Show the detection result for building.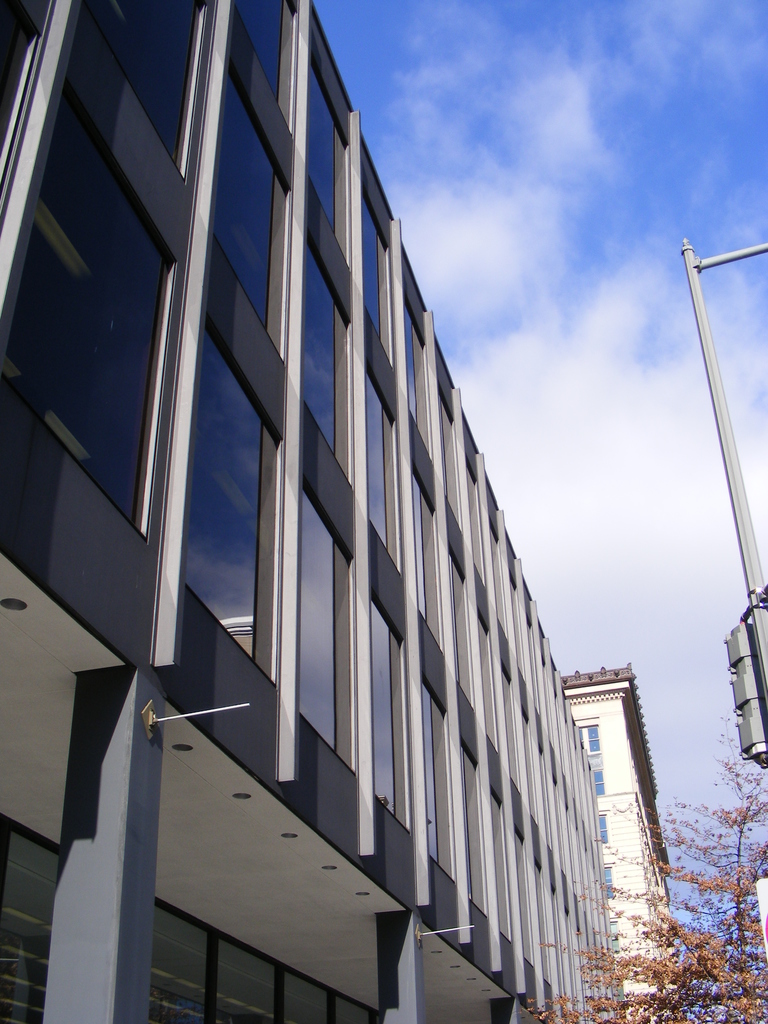
x1=557 y1=660 x2=676 y2=1023.
